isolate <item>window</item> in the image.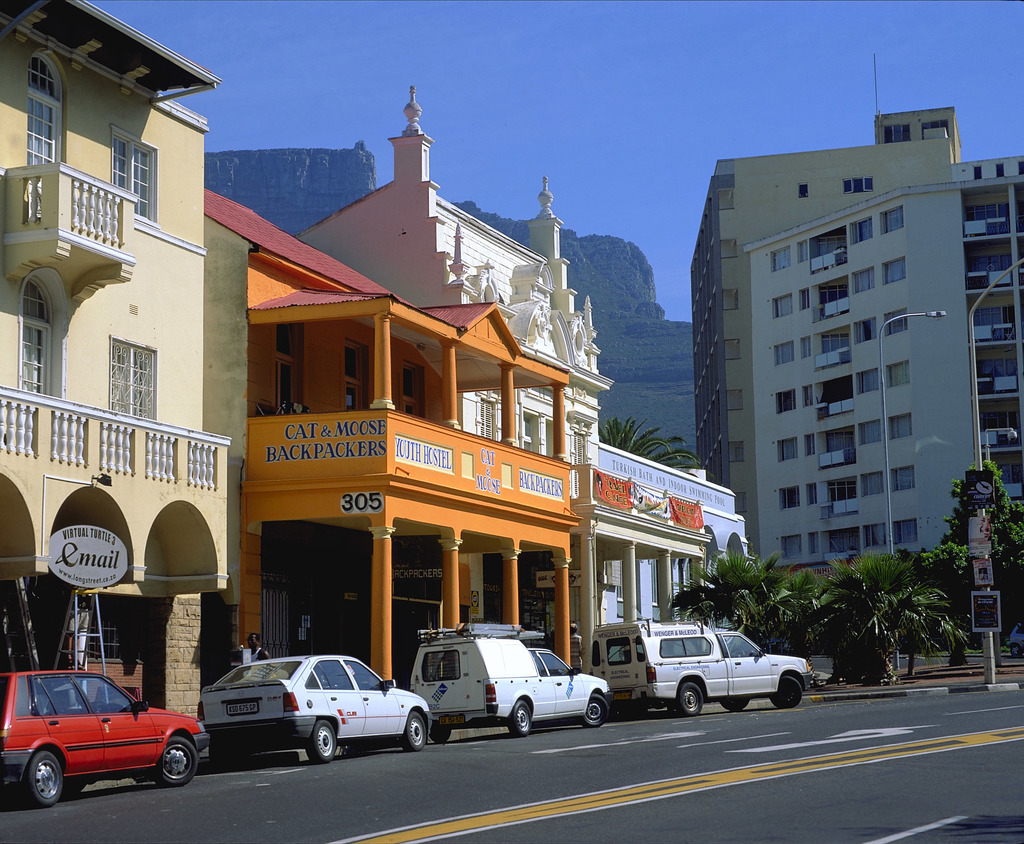
Isolated region: (801,380,815,407).
